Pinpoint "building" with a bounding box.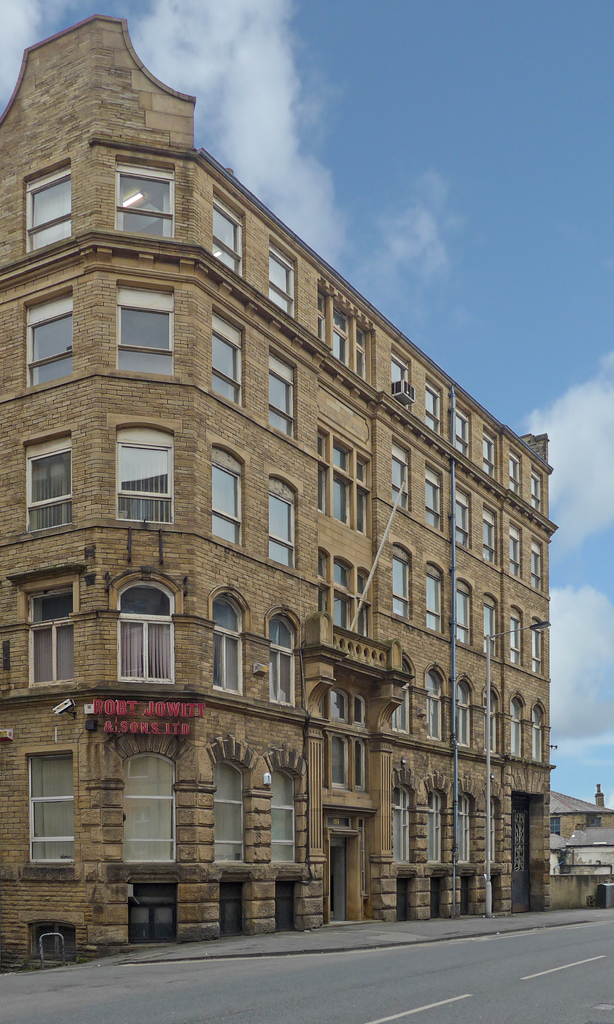
555/774/613/912.
